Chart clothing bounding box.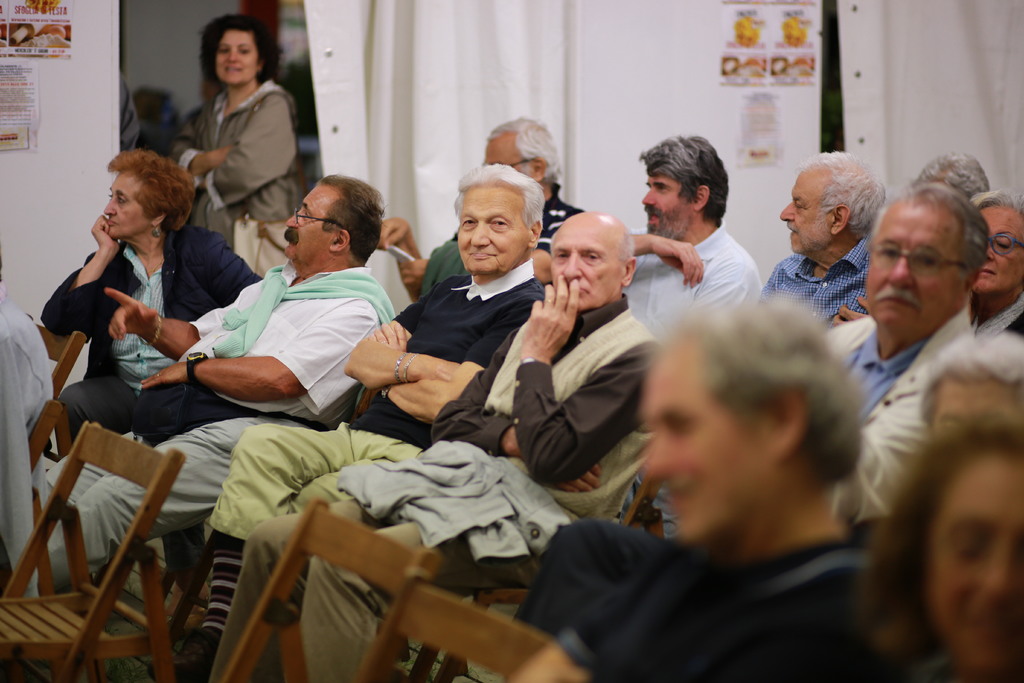
Charted: l=880, t=650, r=1023, b=682.
